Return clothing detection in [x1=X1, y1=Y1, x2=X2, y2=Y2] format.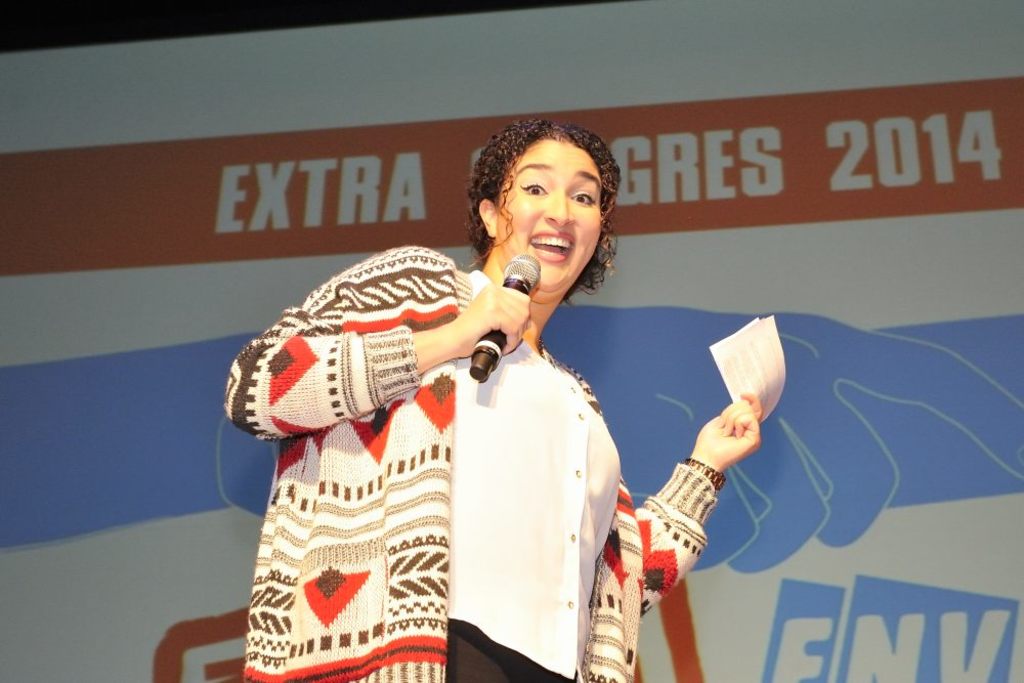
[x1=218, y1=245, x2=737, y2=682].
